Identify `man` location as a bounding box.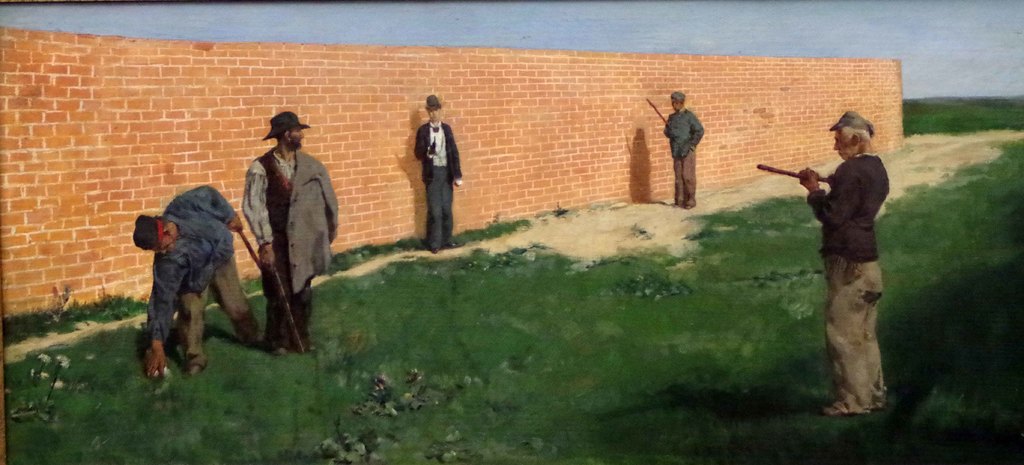
<box>416,93,463,248</box>.
